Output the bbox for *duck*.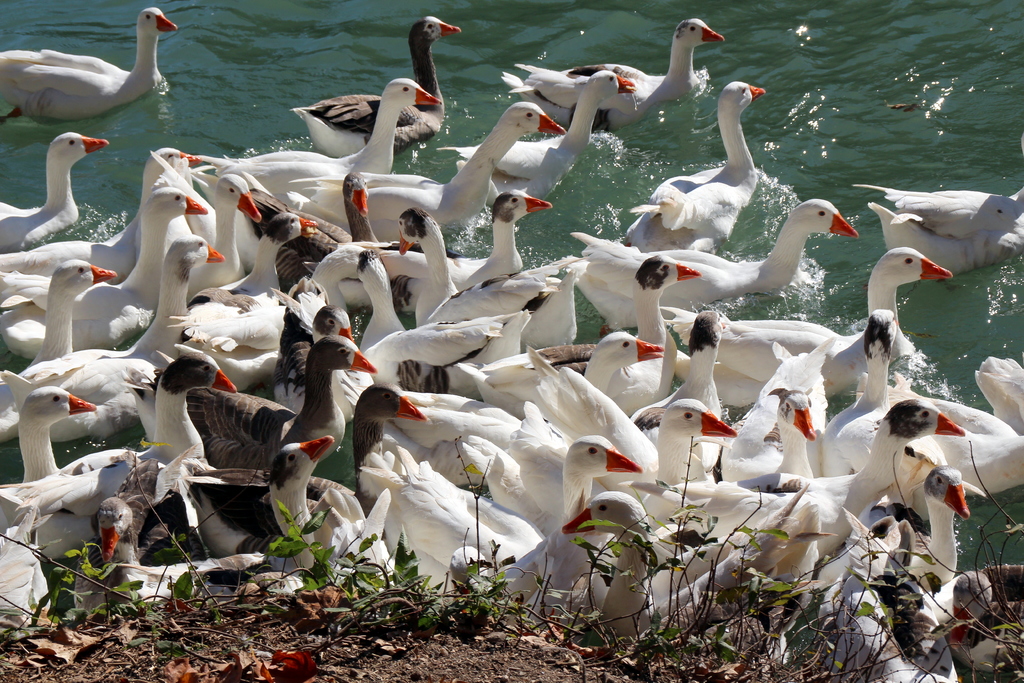
detection(302, 105, 572, 248).
